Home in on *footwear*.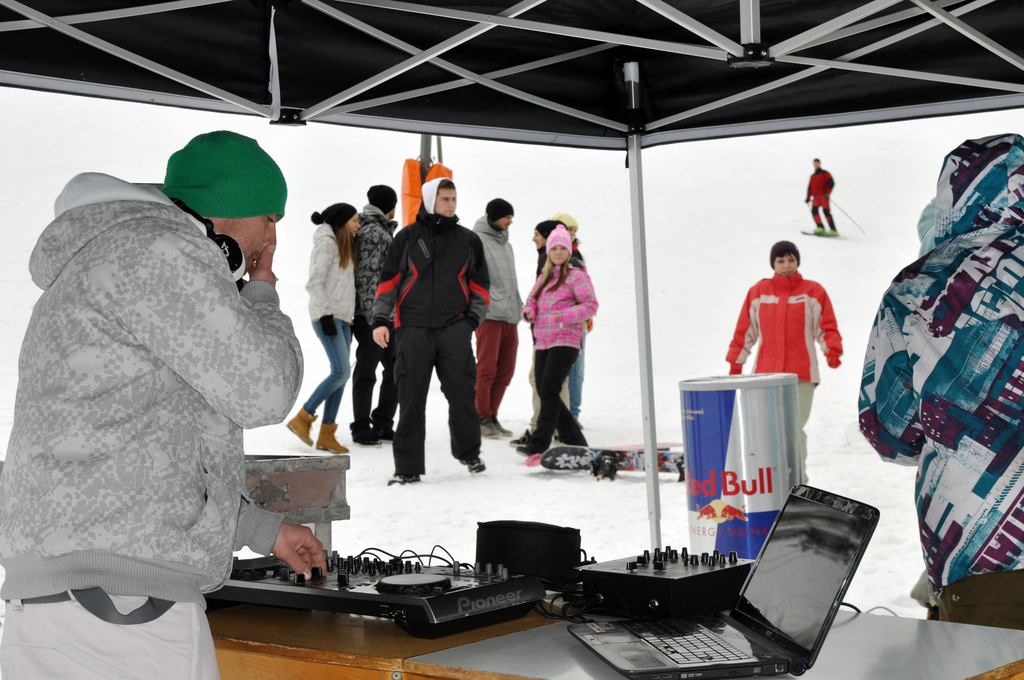
Homed in at select_region(507, 432, 525, 447).
